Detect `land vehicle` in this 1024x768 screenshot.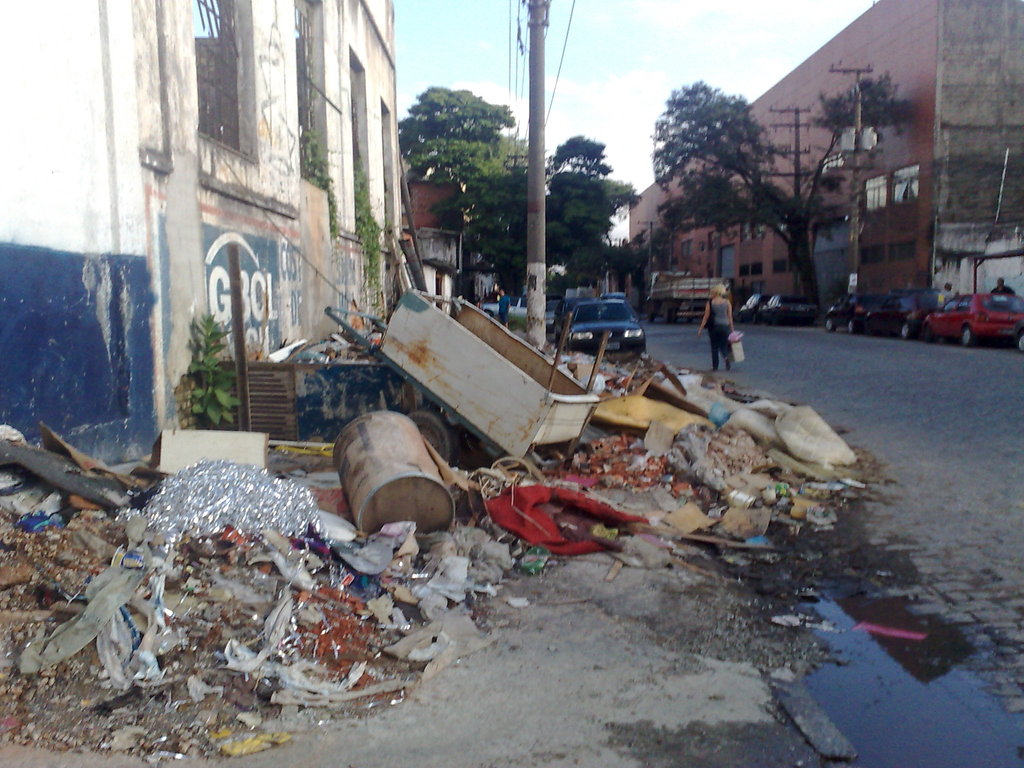
Detection: box=[552, 298, 598, 342].
